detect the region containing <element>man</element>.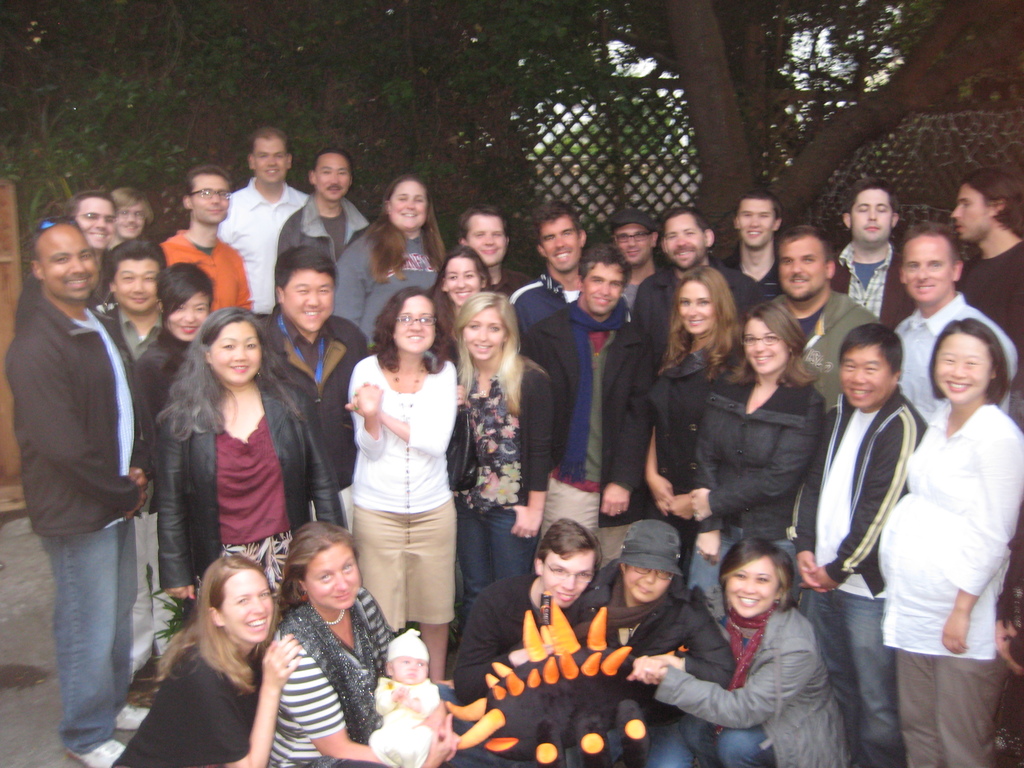
x1=759, y1=219, x2=890, y2=417.
